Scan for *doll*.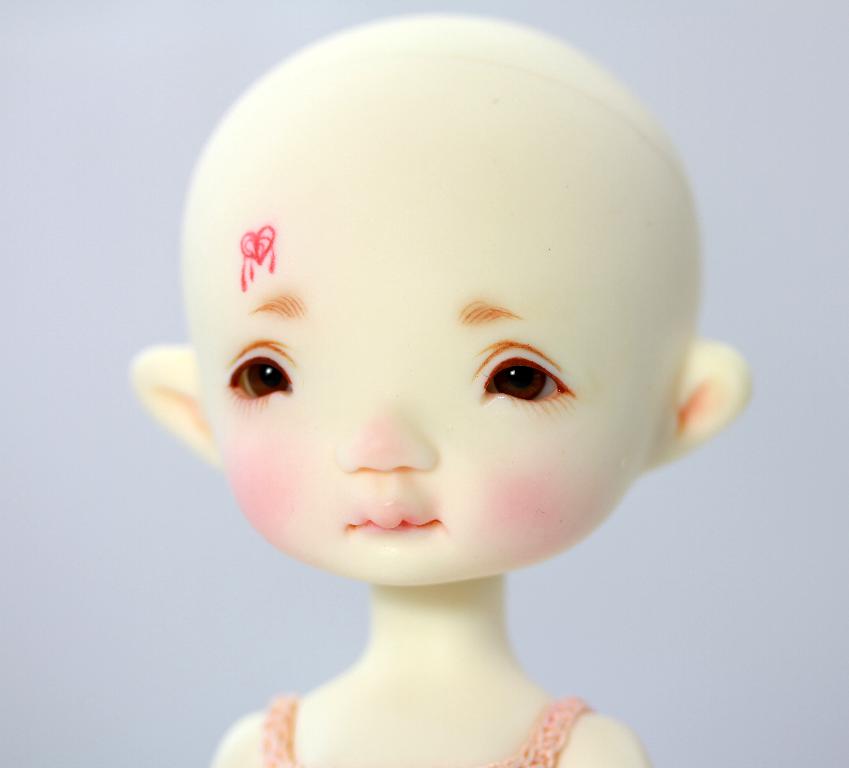
Scan result: locate(135, 11, 721, 743).
